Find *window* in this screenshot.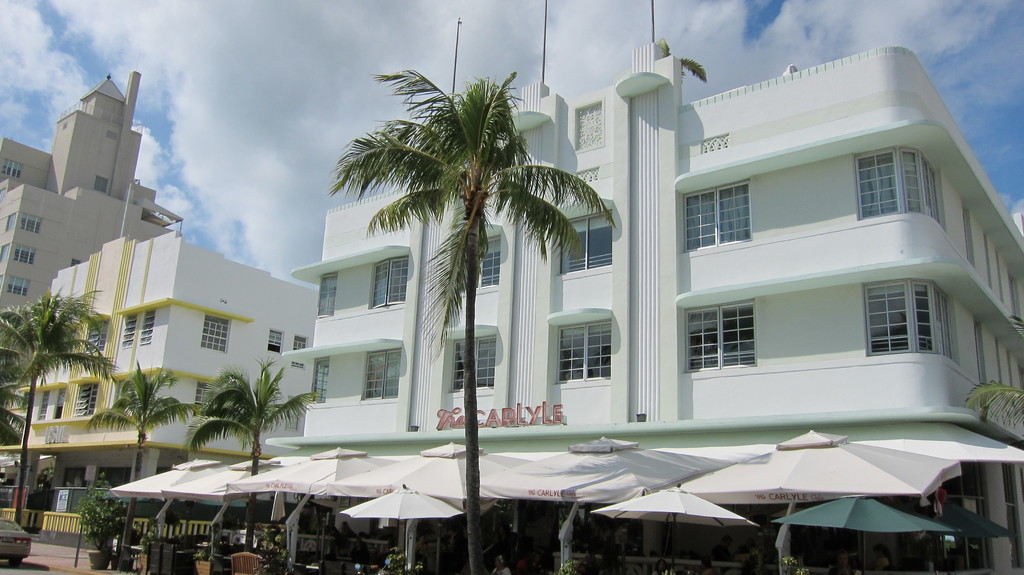
The bounding box for *window* is bbox(310, 266, 346, 324).
